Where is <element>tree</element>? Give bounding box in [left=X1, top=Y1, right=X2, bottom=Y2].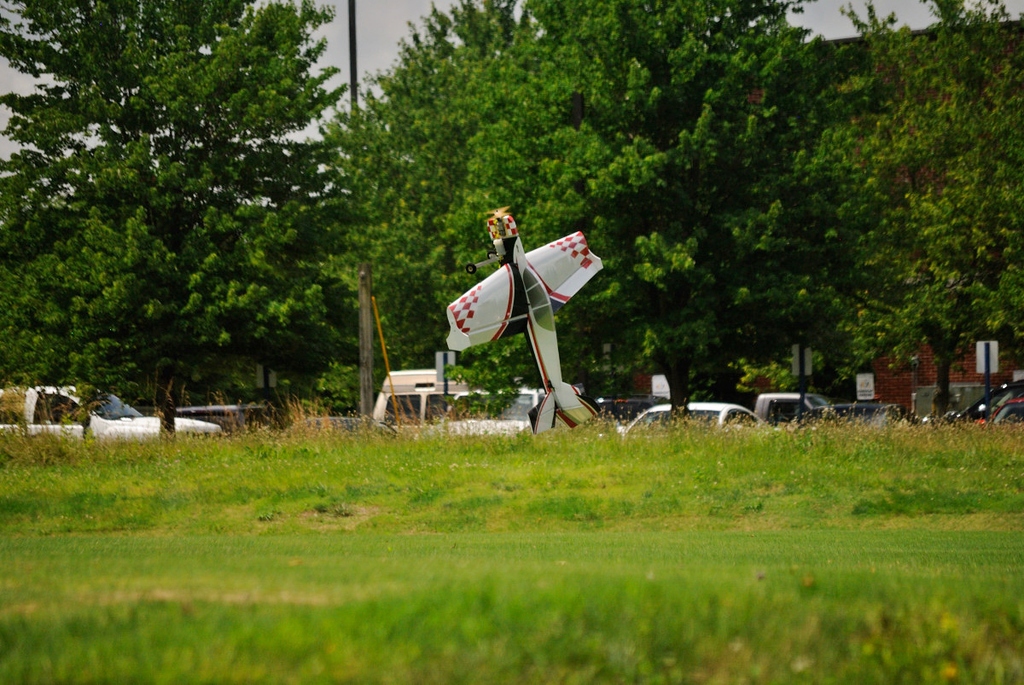
[left=778, top=0, right=1023, bottom=427].
